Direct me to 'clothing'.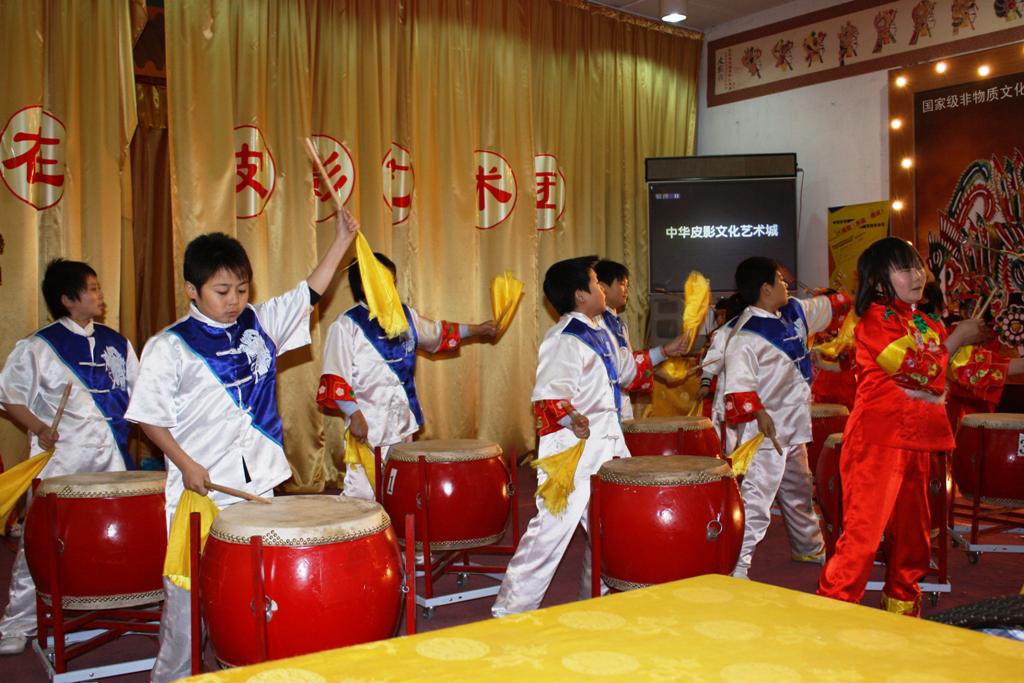
Direction: (left=817, top=284, right=983, bottom=608).
